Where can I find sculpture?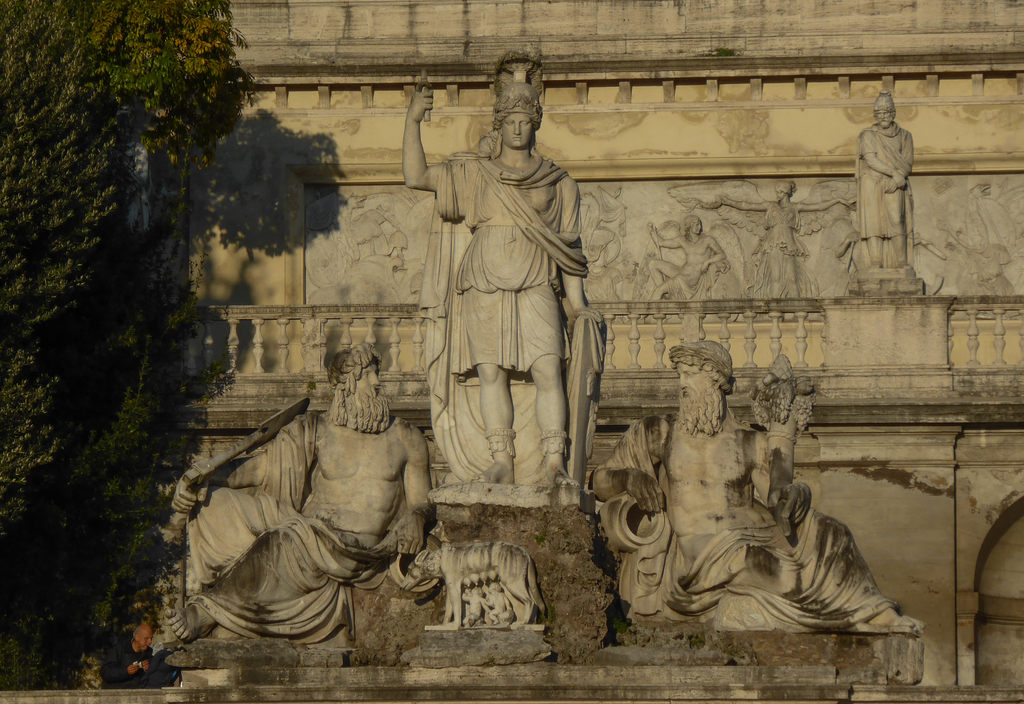
You can find it at l=915, t=179, r=1023, b=297.
